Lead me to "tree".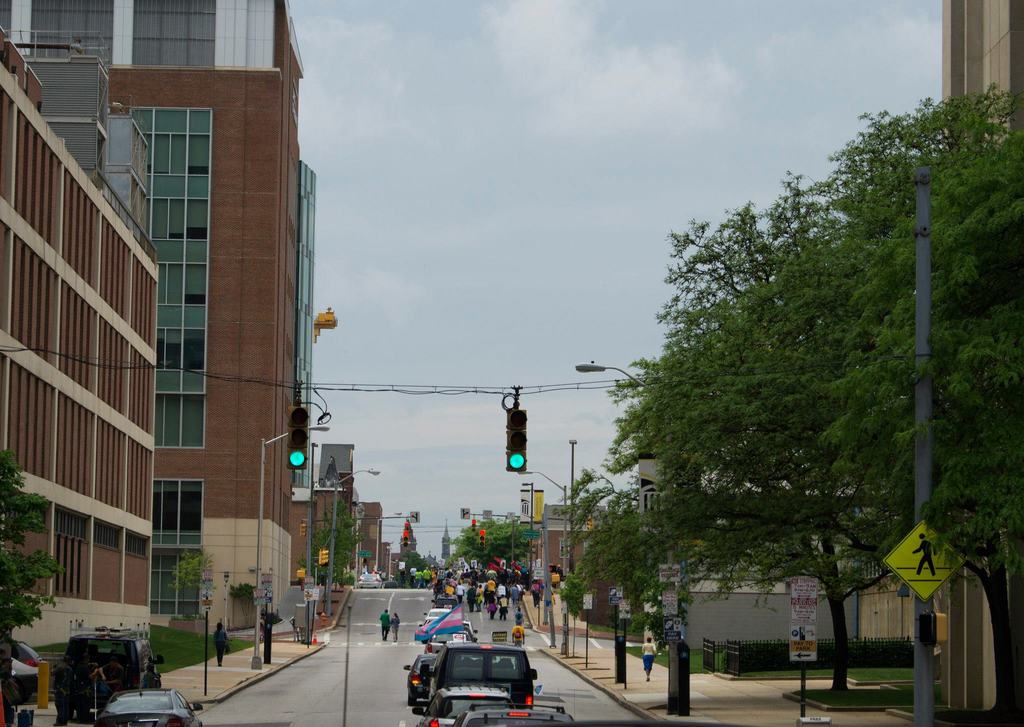
Lead to Rect(0, 446, 64, 725).
